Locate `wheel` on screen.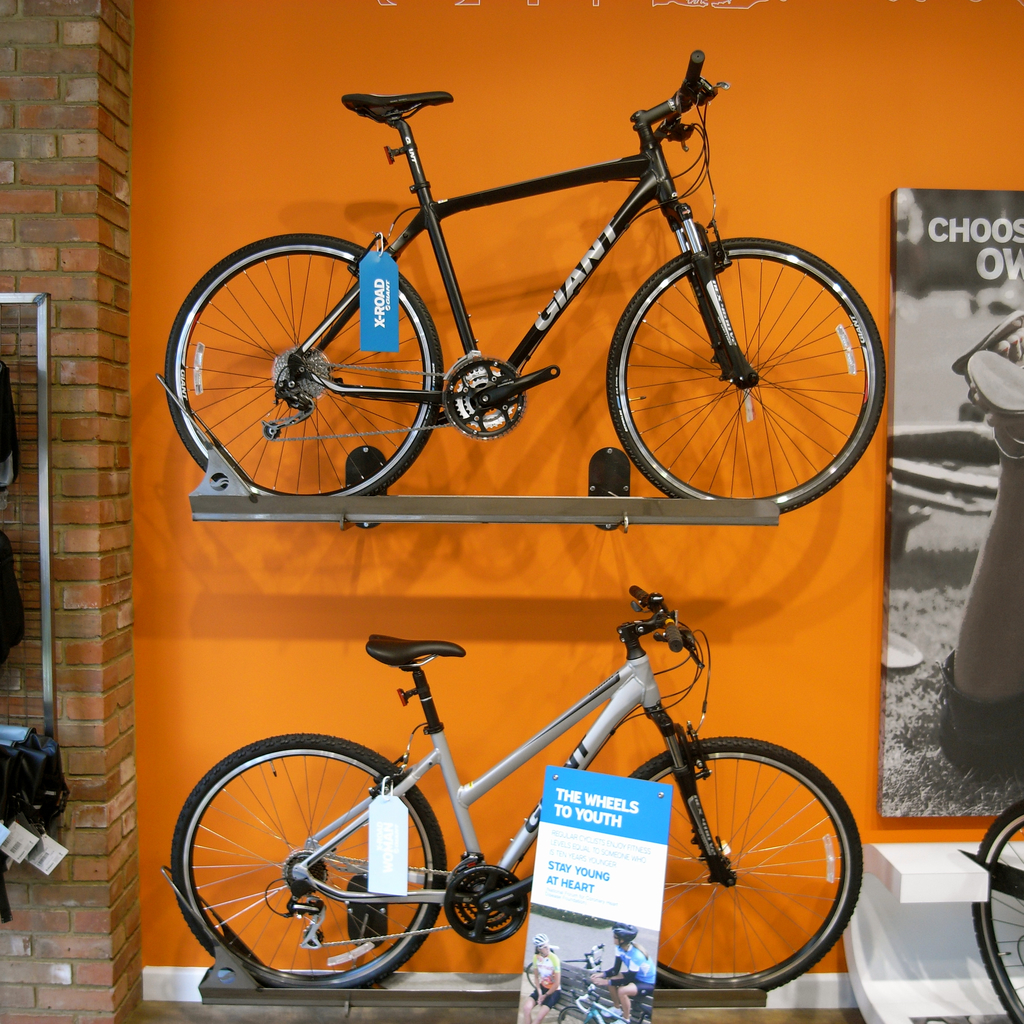
On screen at 607 239 886 515.
